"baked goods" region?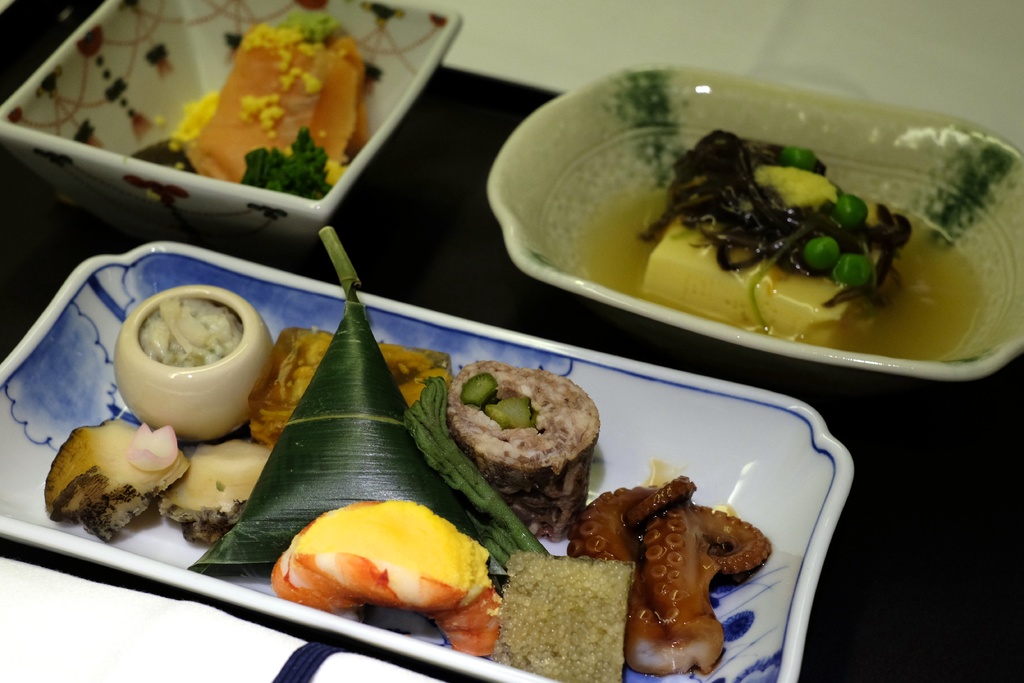
184 4 365 179
